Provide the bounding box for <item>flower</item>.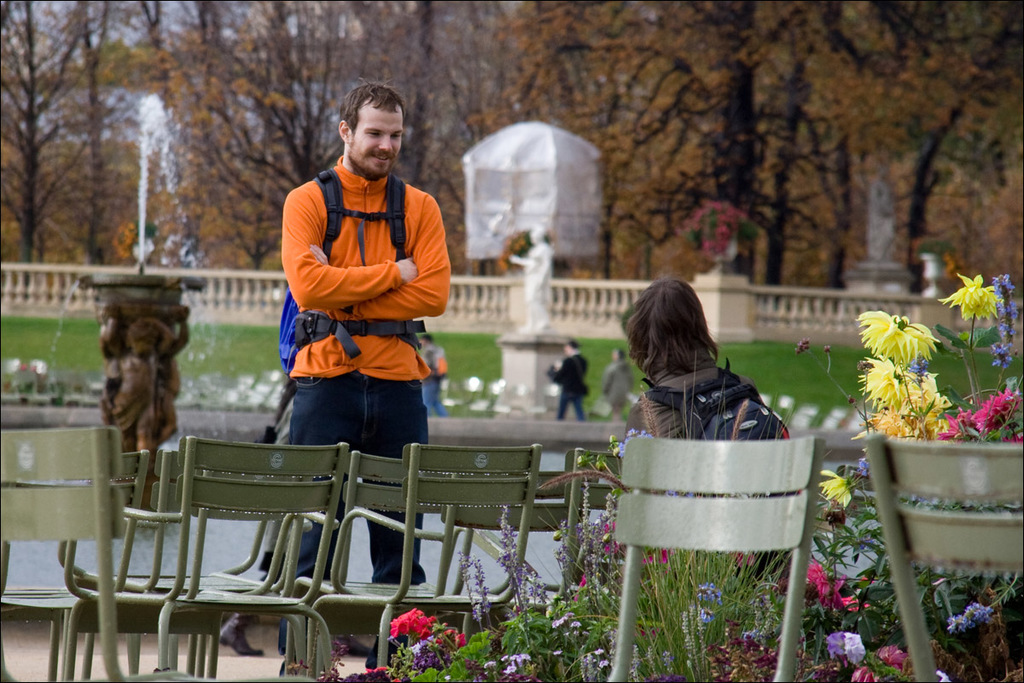
(x1=973, y1=388, x2=1018, y2=429).
